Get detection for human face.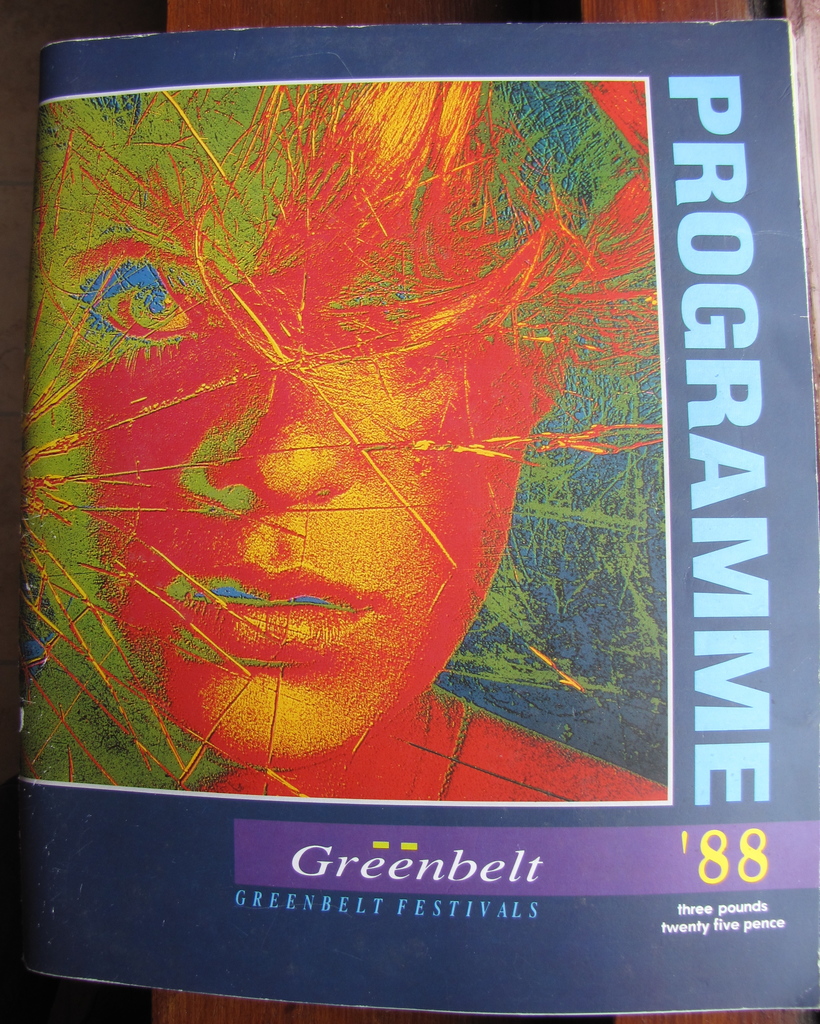
Detection: [58,234,538,772].
